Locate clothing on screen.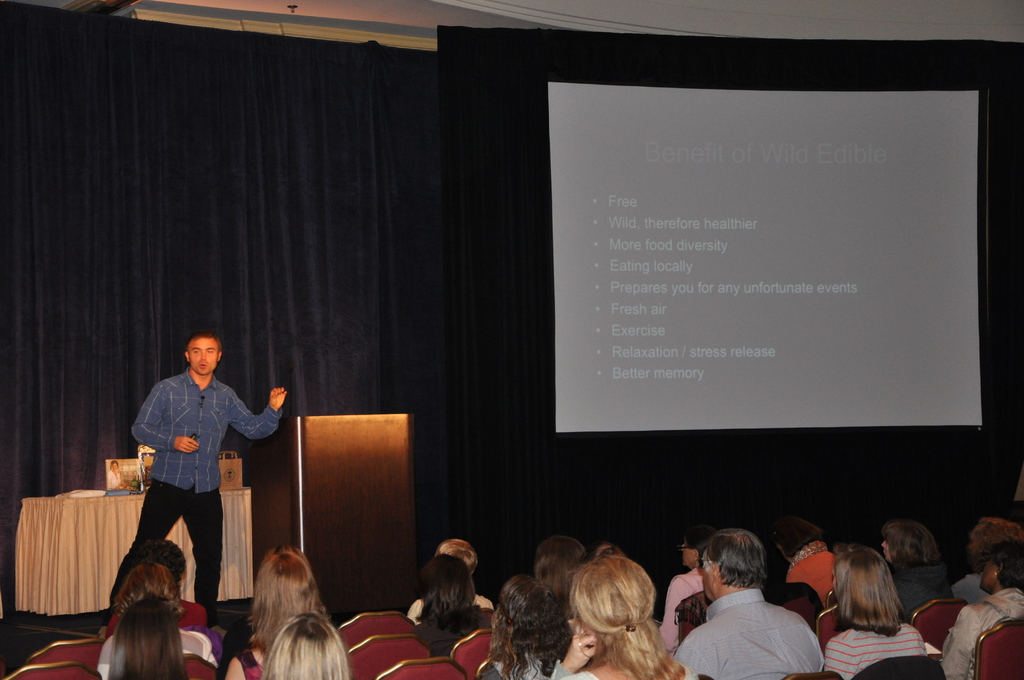
On screen at rect(673, 578, 831, 679).
